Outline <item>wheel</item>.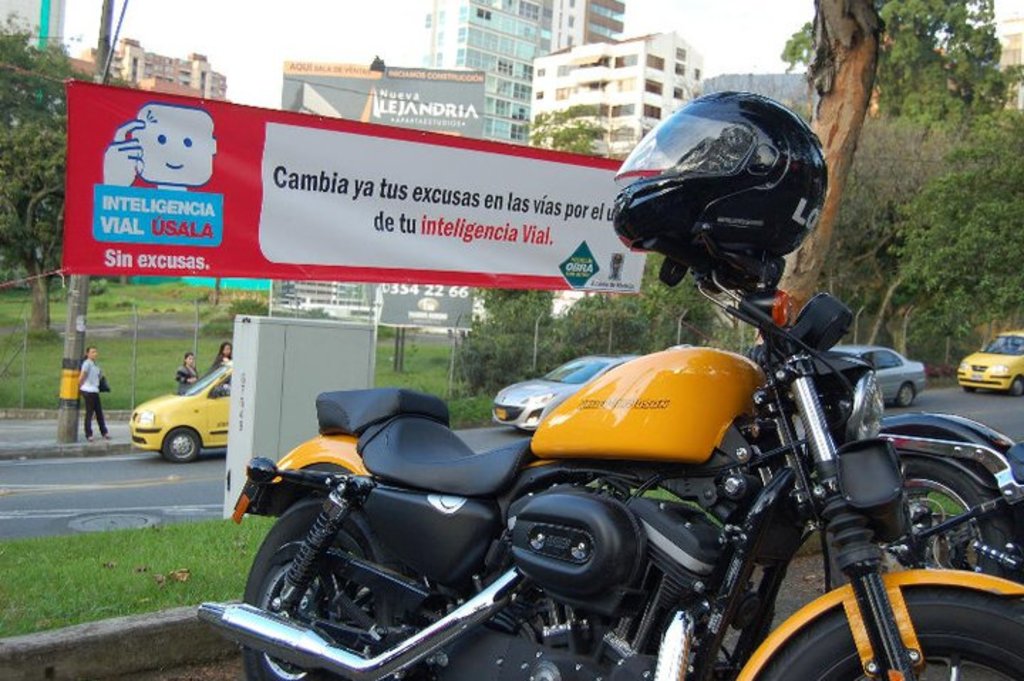
Outline: [x1=900, y1=384, x2=914, y2=404].
